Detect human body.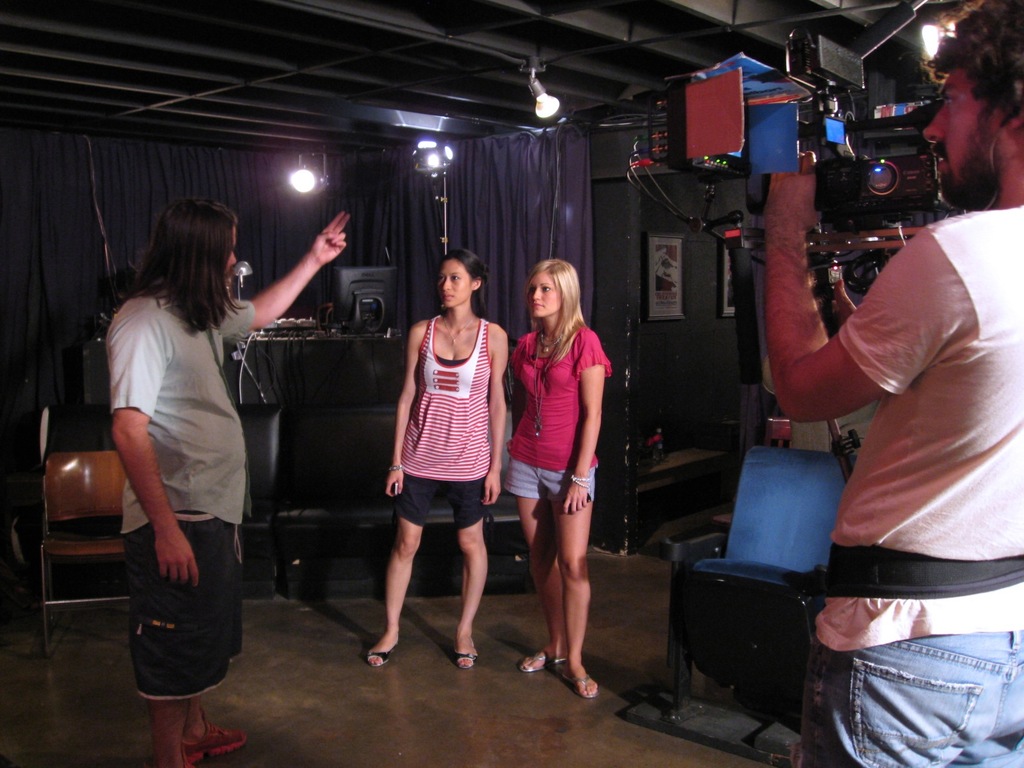
Detected at bbox(371, 255, 511, 674).
